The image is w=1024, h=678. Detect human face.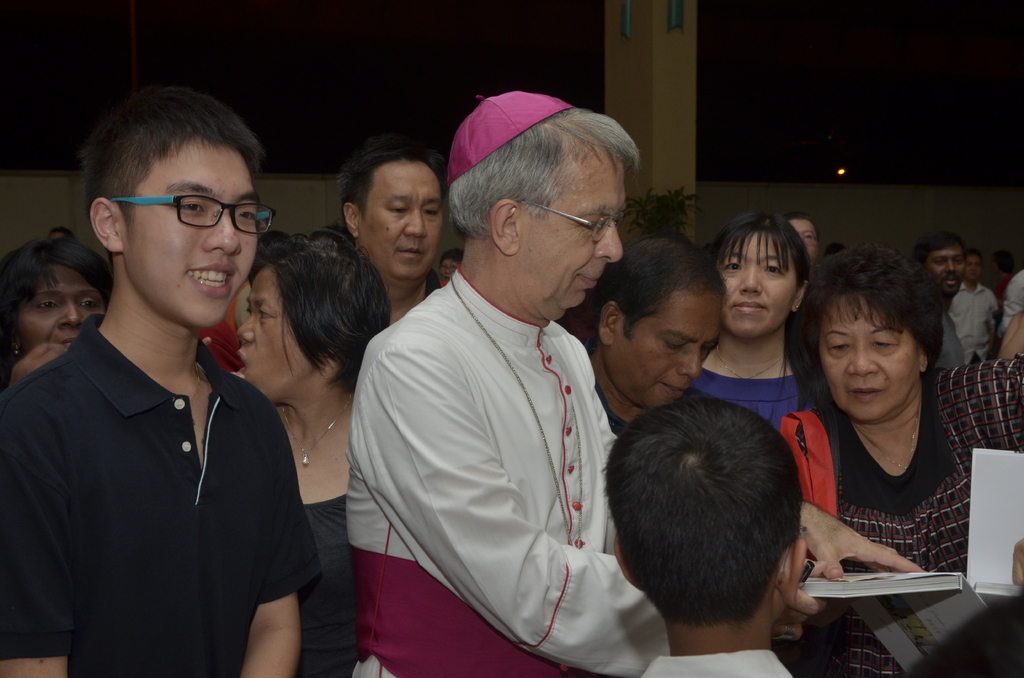
Detection: Rect(17, 266, 102, 348).
